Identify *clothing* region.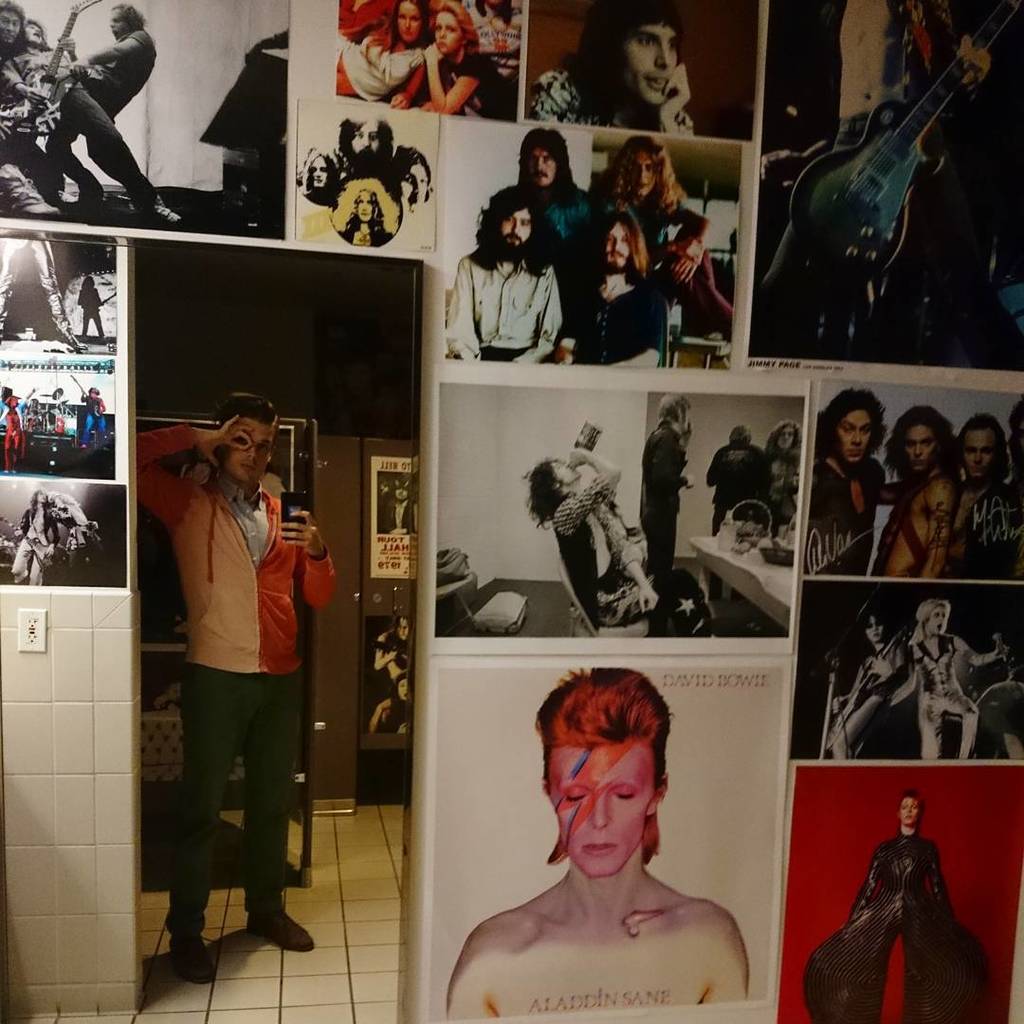
Region: select_region(7, 503, 56, 588).
